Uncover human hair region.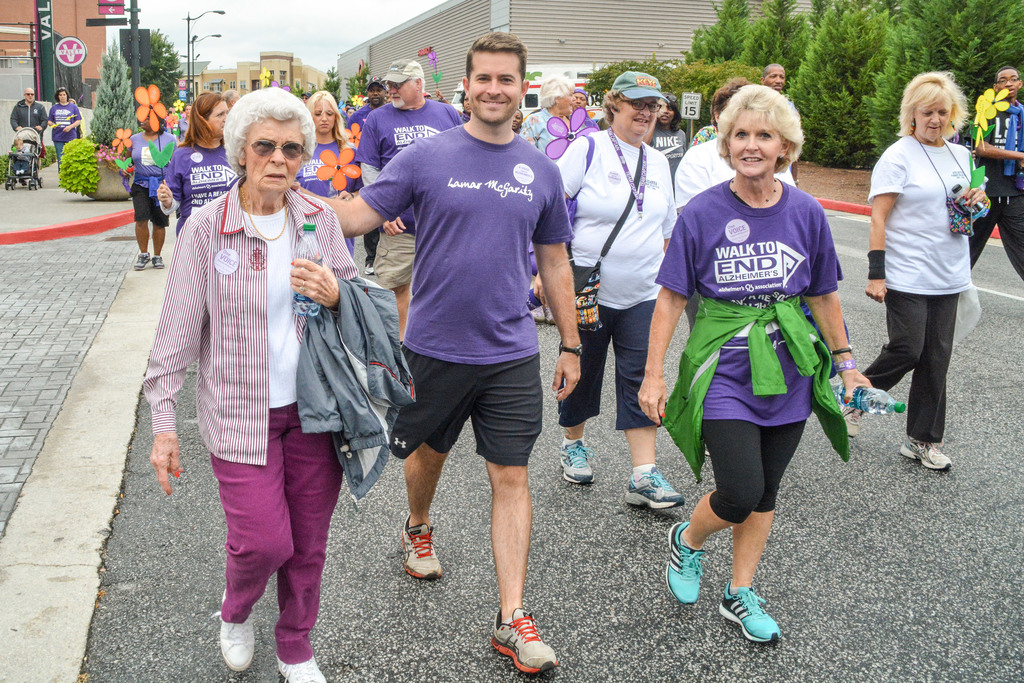
Uncovered: 52,85,69,103.
